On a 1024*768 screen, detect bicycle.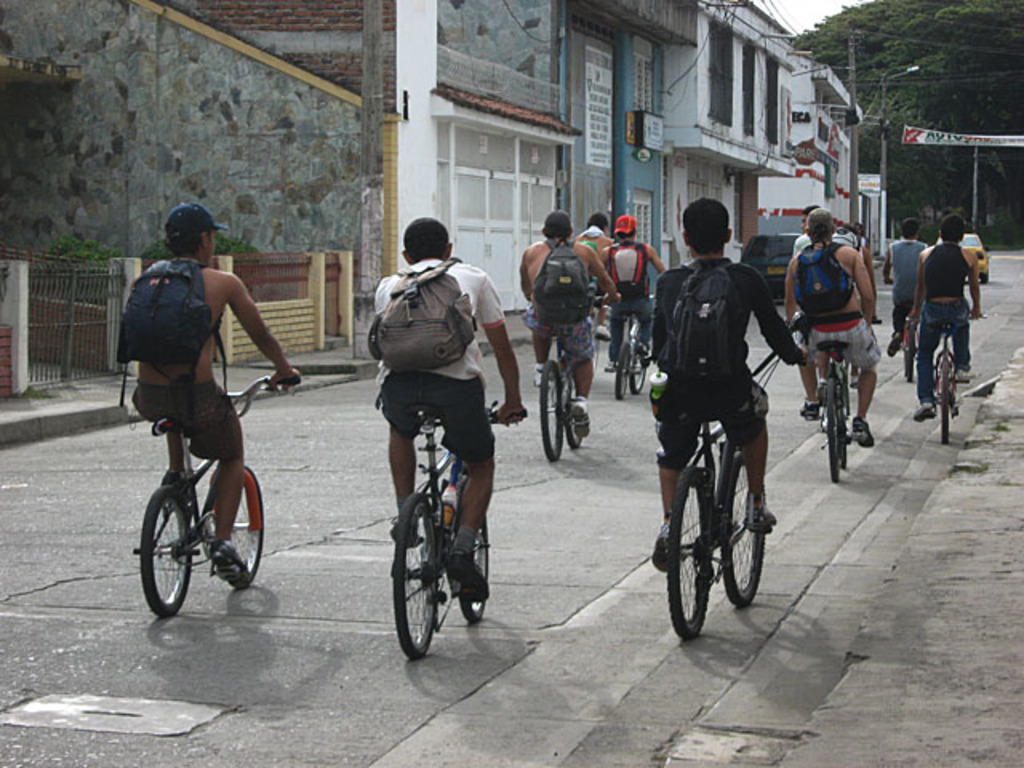
[613,283,653,405].
